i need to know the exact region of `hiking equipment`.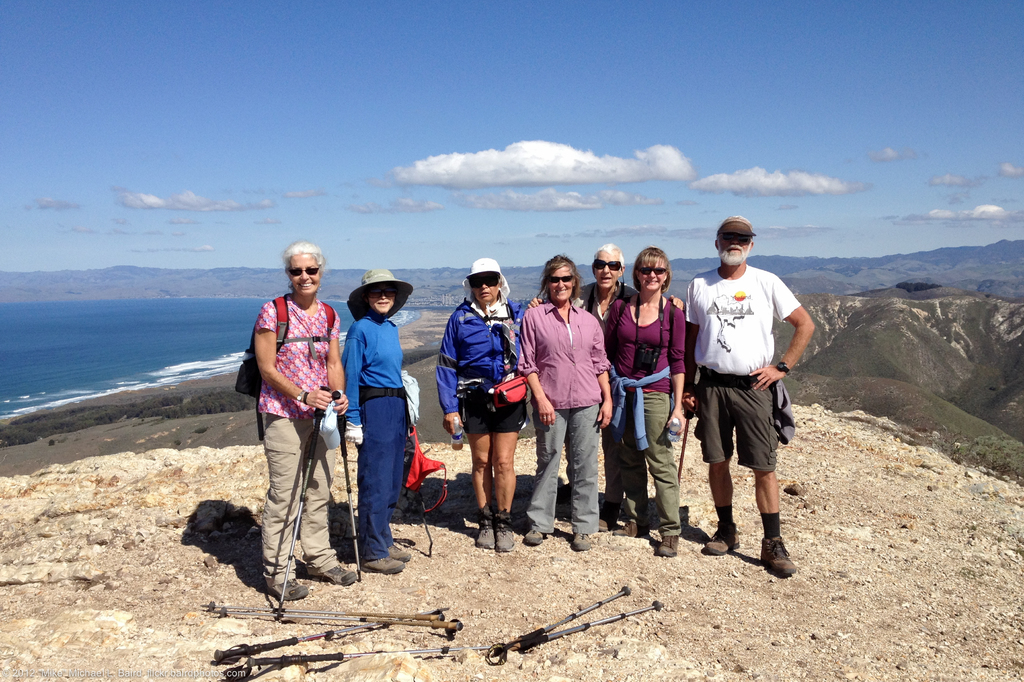
Region: (234, 294, 335, 447).
